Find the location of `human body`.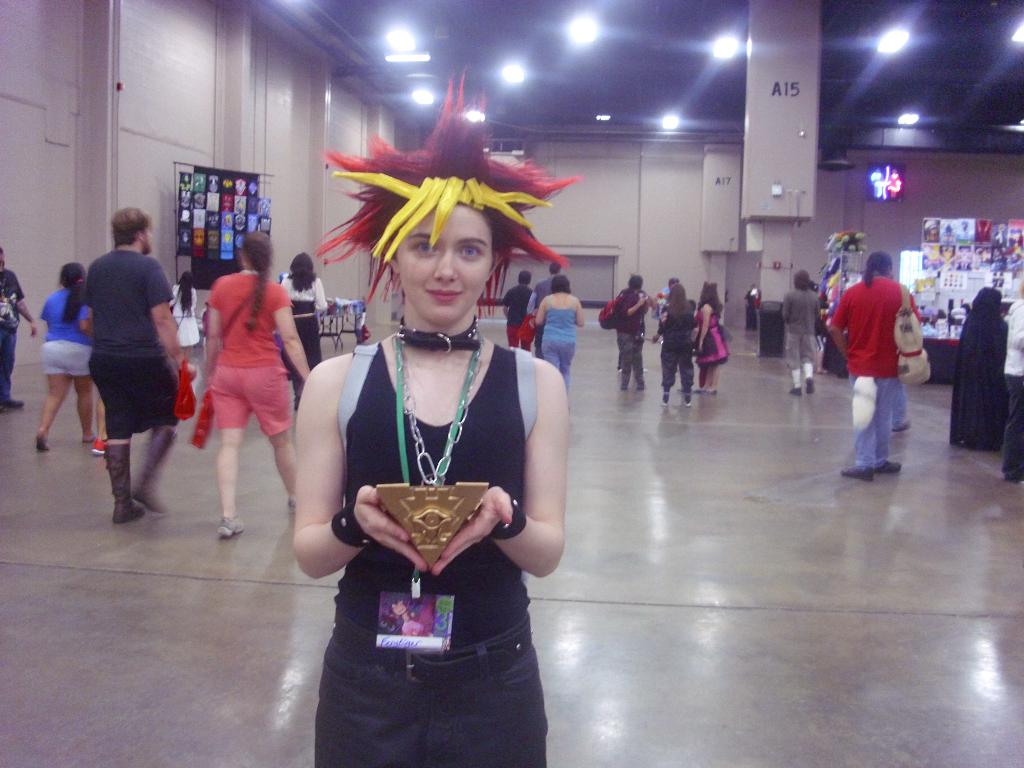
Location: <bbox>274, 270, 332, 420</bbox>.
